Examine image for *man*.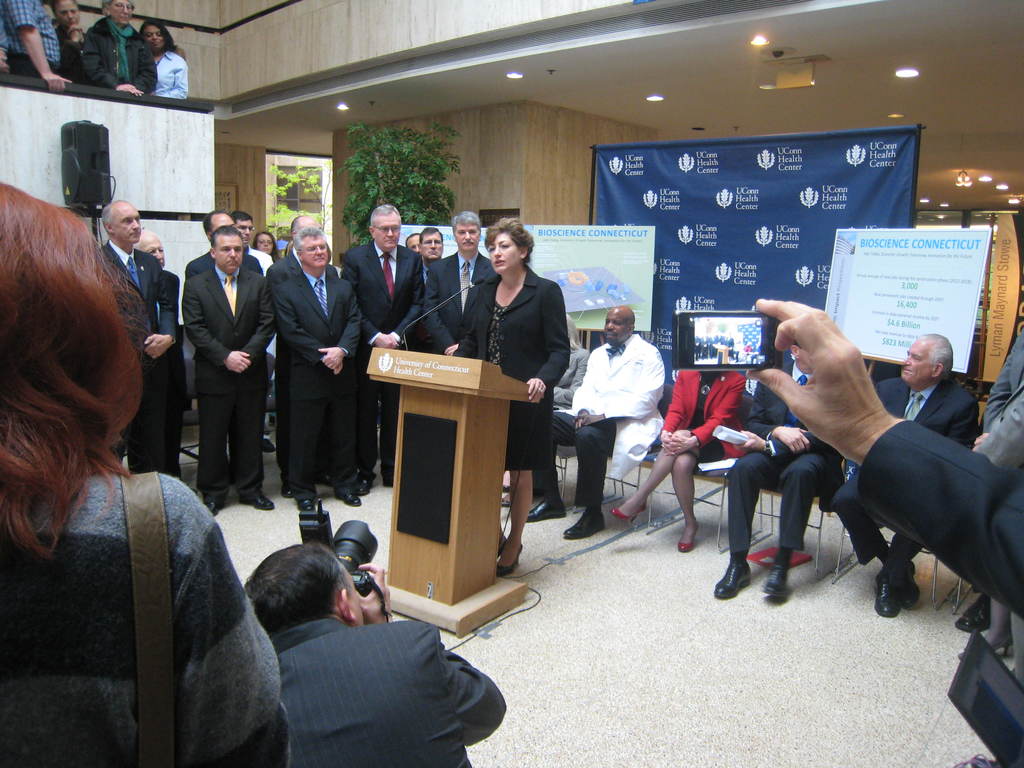
Examination result: locate(0, 0, 75, 95).
